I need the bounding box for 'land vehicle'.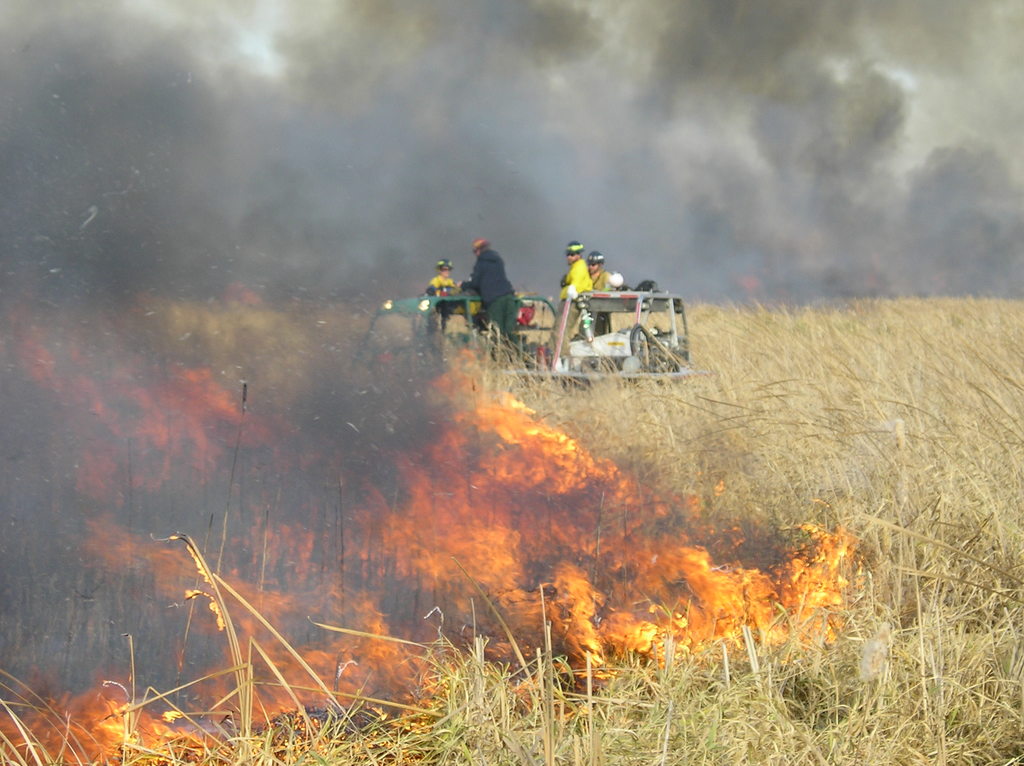
Here it is: locate(539, 289, 697, 379).
